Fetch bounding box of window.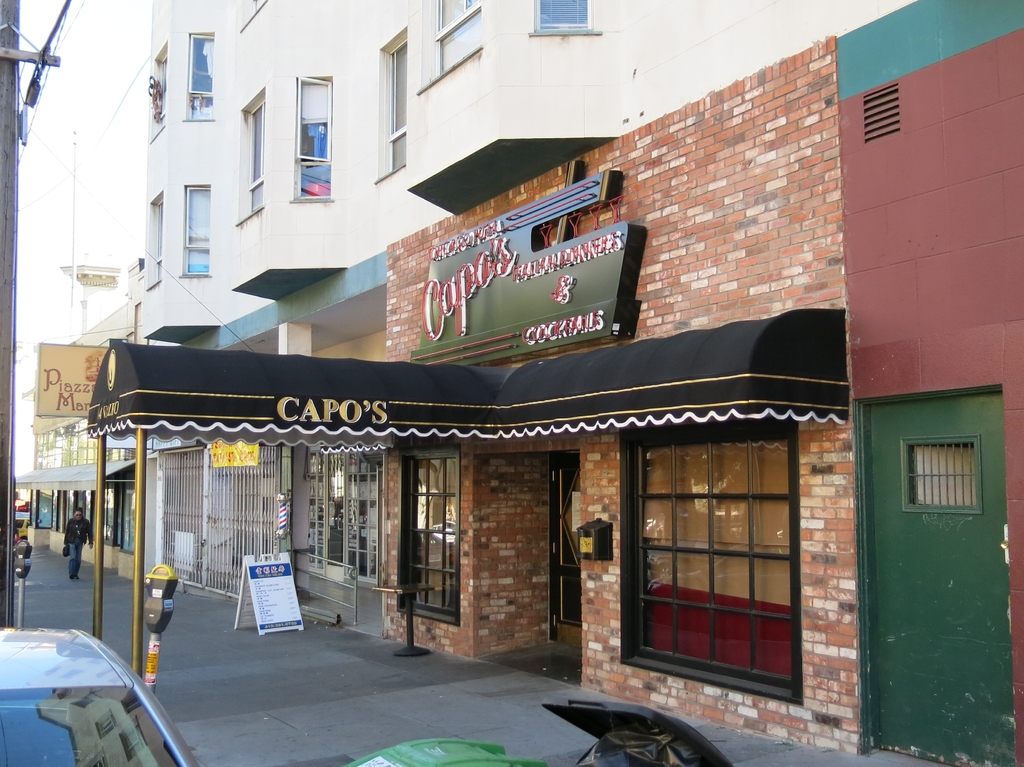
Bbox: 625:416:813:715.
